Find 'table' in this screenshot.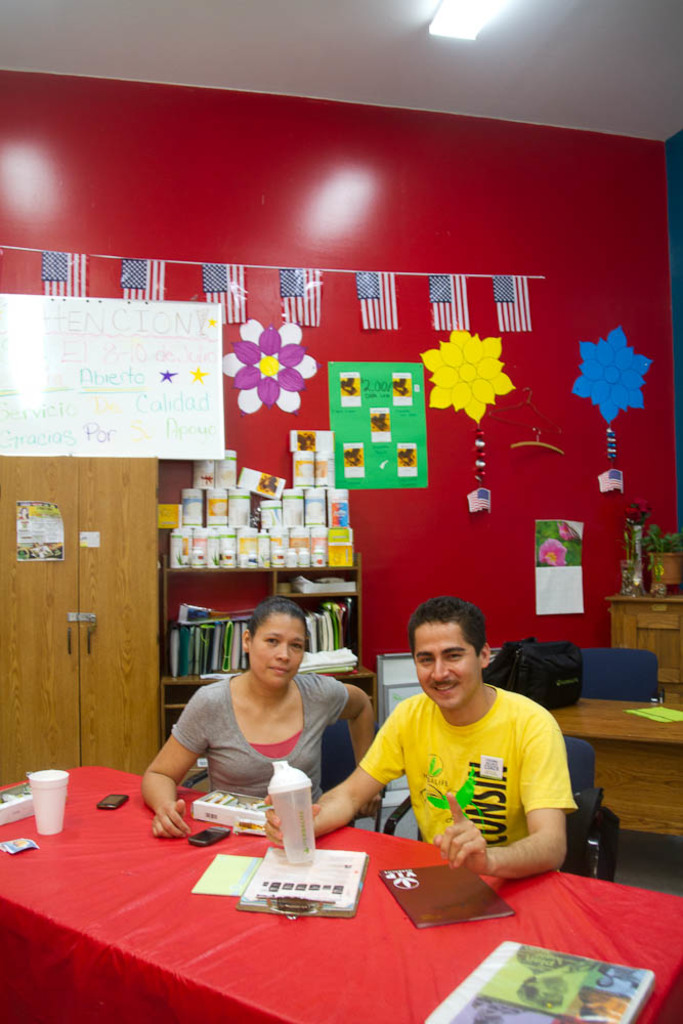
The bounding box for 'table' is (12,778,628,1023).
